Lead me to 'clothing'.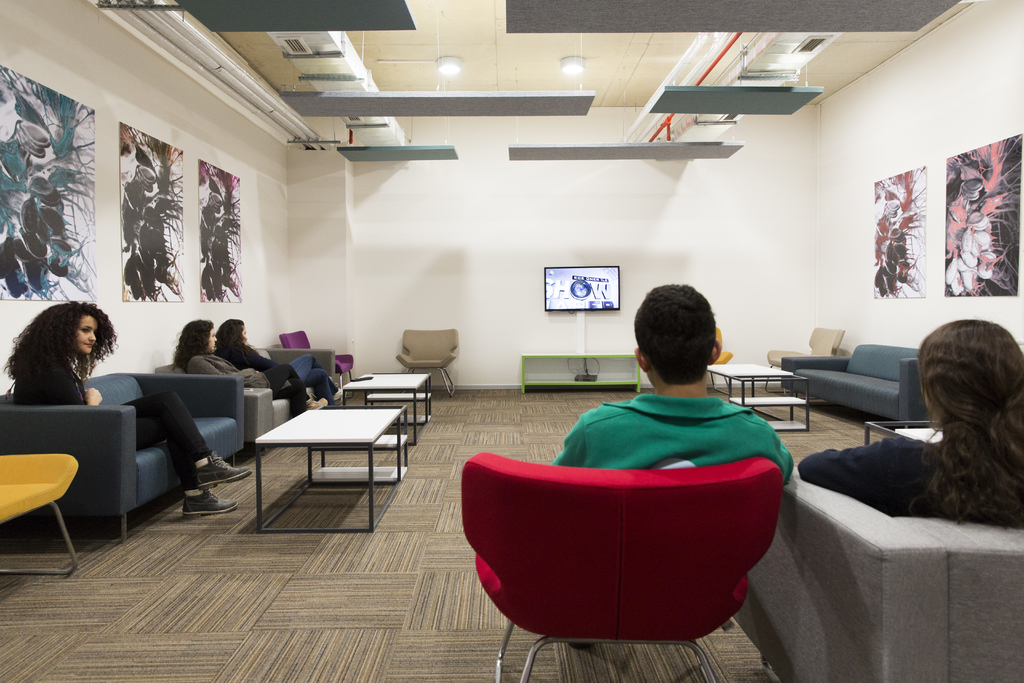
Lead to region(220, 340, 340, 398).
